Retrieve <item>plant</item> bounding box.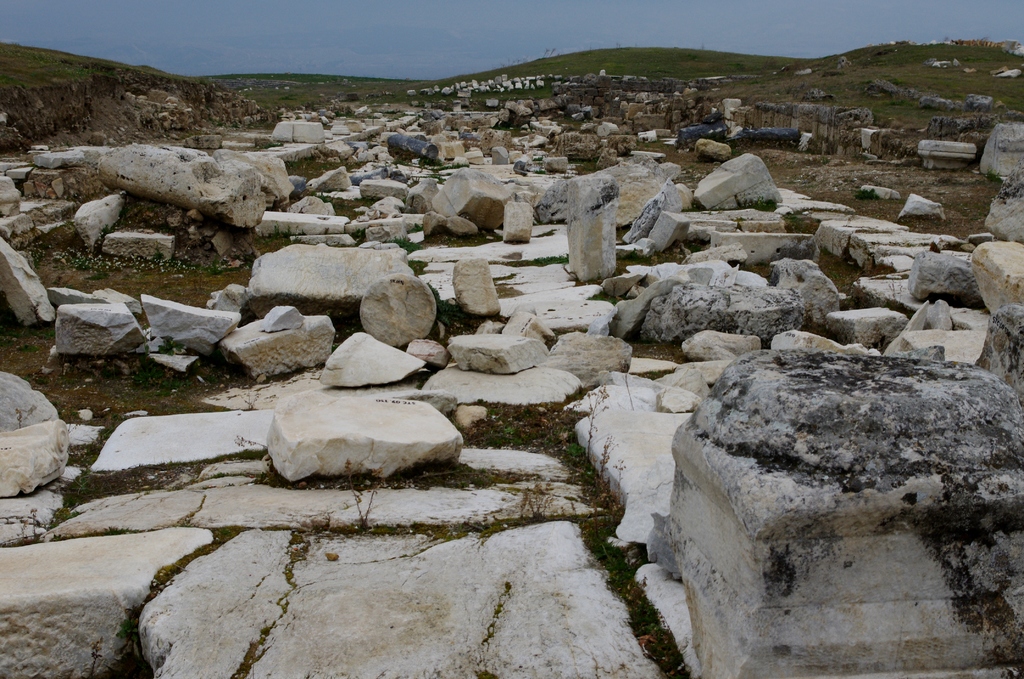
Bounding box: (x1=42, y1=501, x2=75, y2=531).
